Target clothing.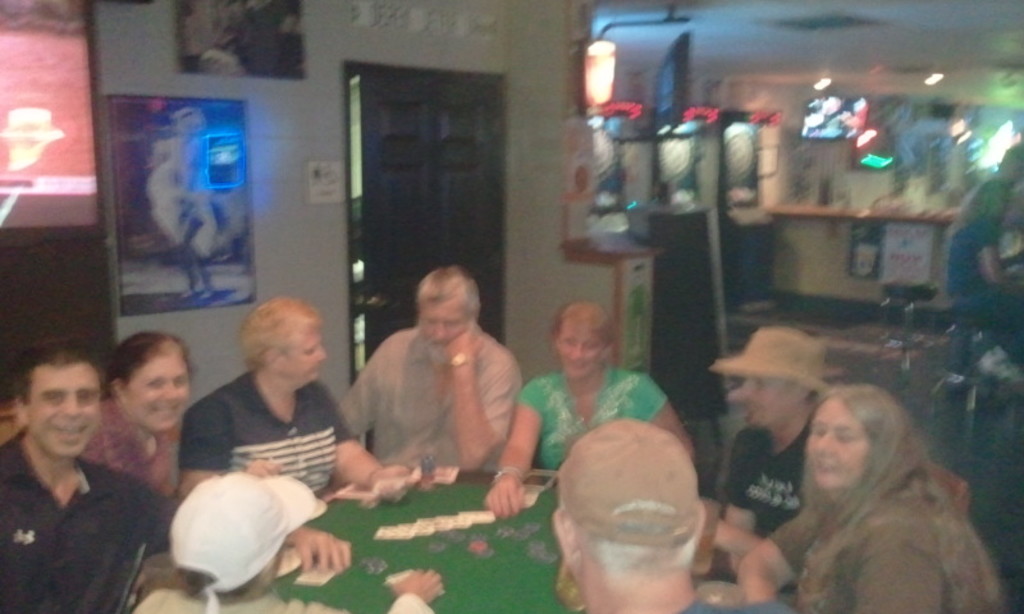
Target region: <bbox>170, 363, 358, 494</bbox>.
